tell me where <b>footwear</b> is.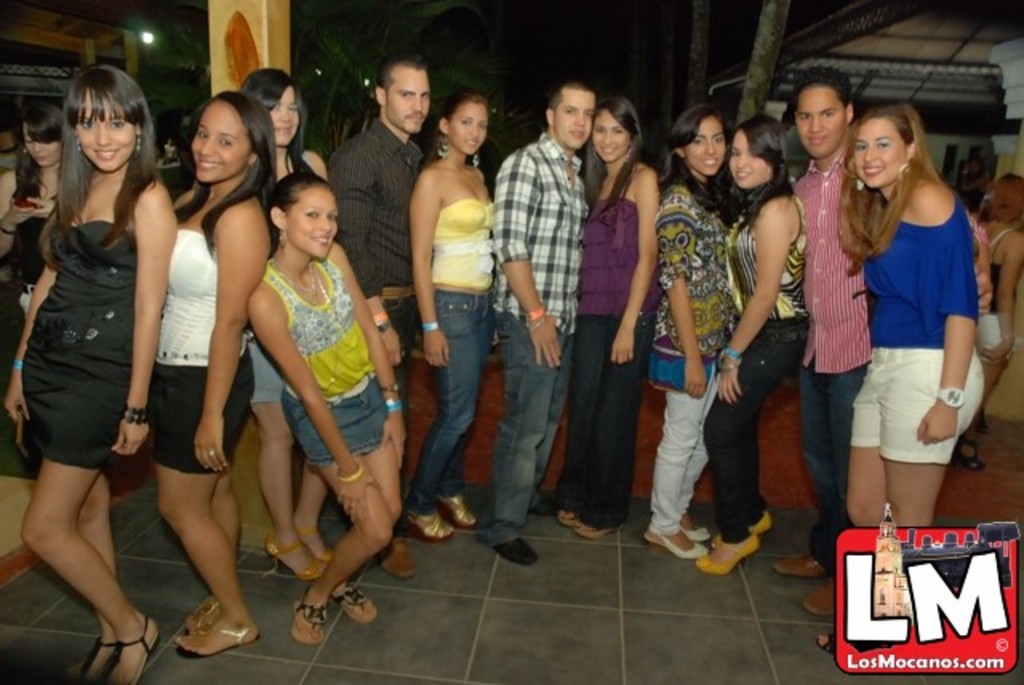
<b>footwear</b> is at (left=291, top=525, right=333, bottom=563).
